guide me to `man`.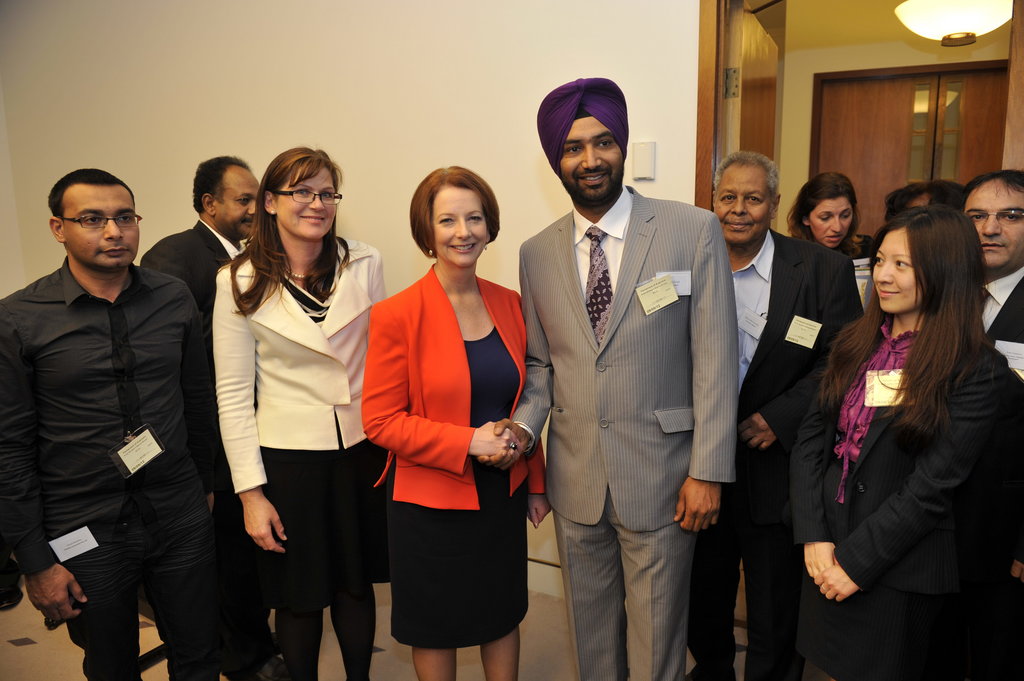
Guidance: (x1=0, y1=166, x2=215, y2=680).
